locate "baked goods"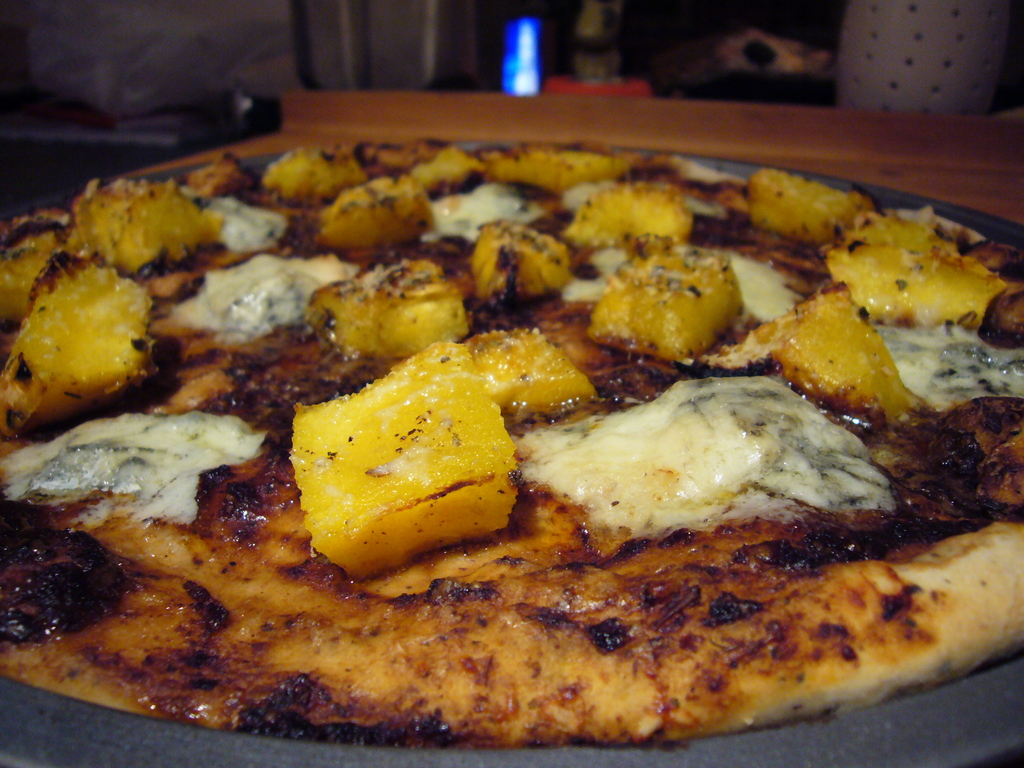
Rect(0, 130, 1023, 758)
